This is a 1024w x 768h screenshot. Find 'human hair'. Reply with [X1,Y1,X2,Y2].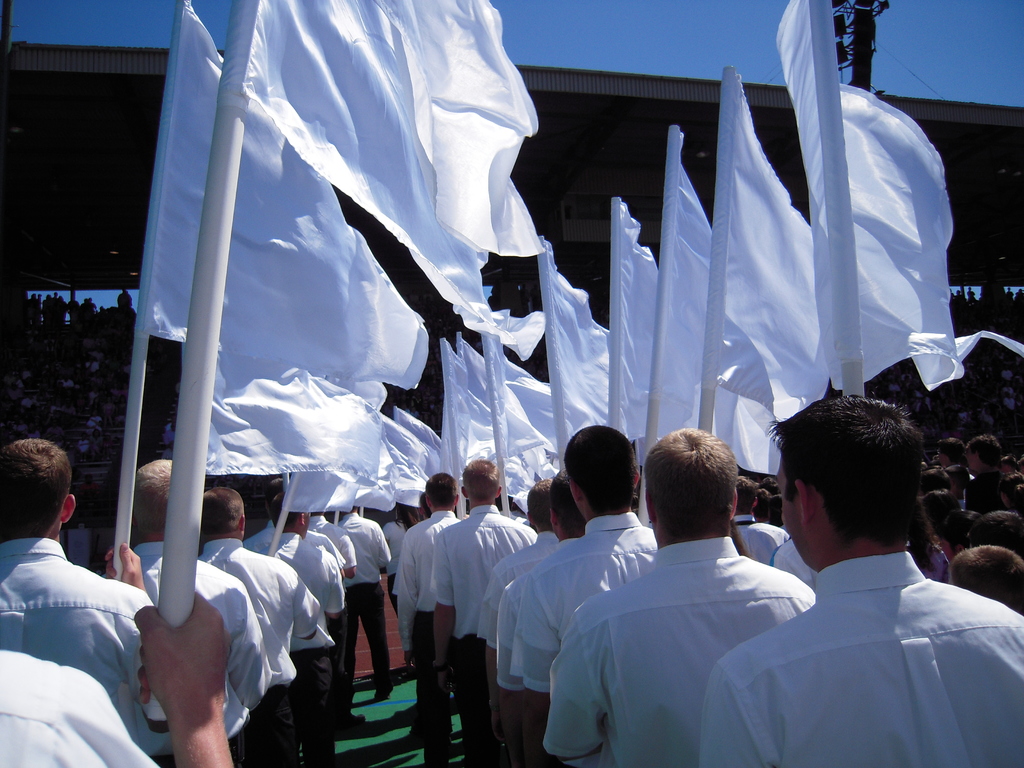
[423,472,459,505].
